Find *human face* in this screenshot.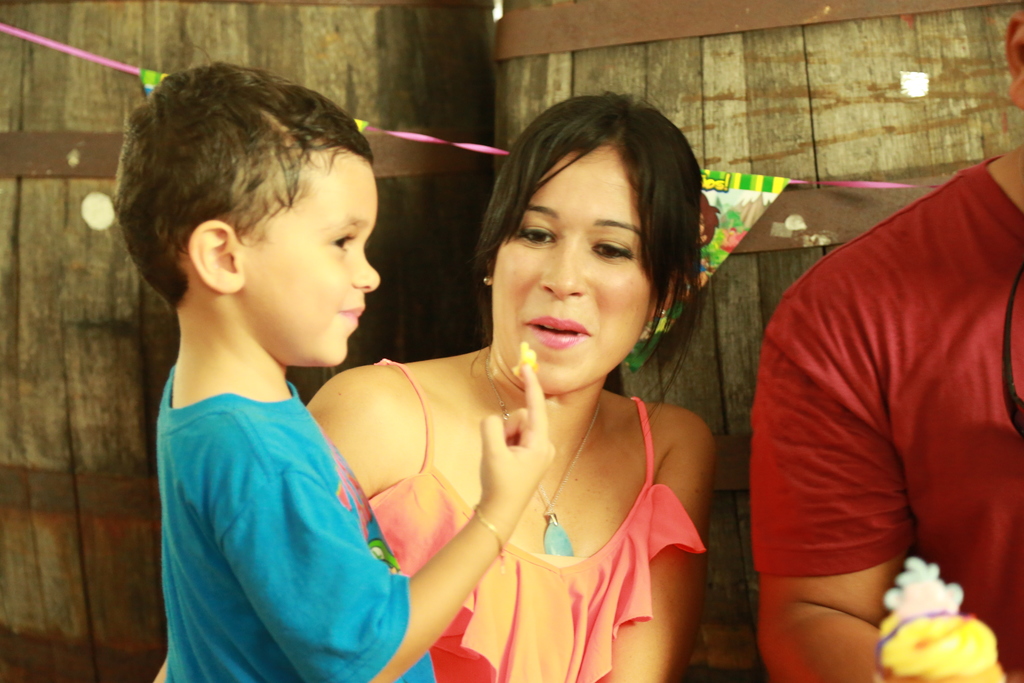
The bounding box for *human face* is pyautogui.locateOnScreen(486, 139, 652, 388).
